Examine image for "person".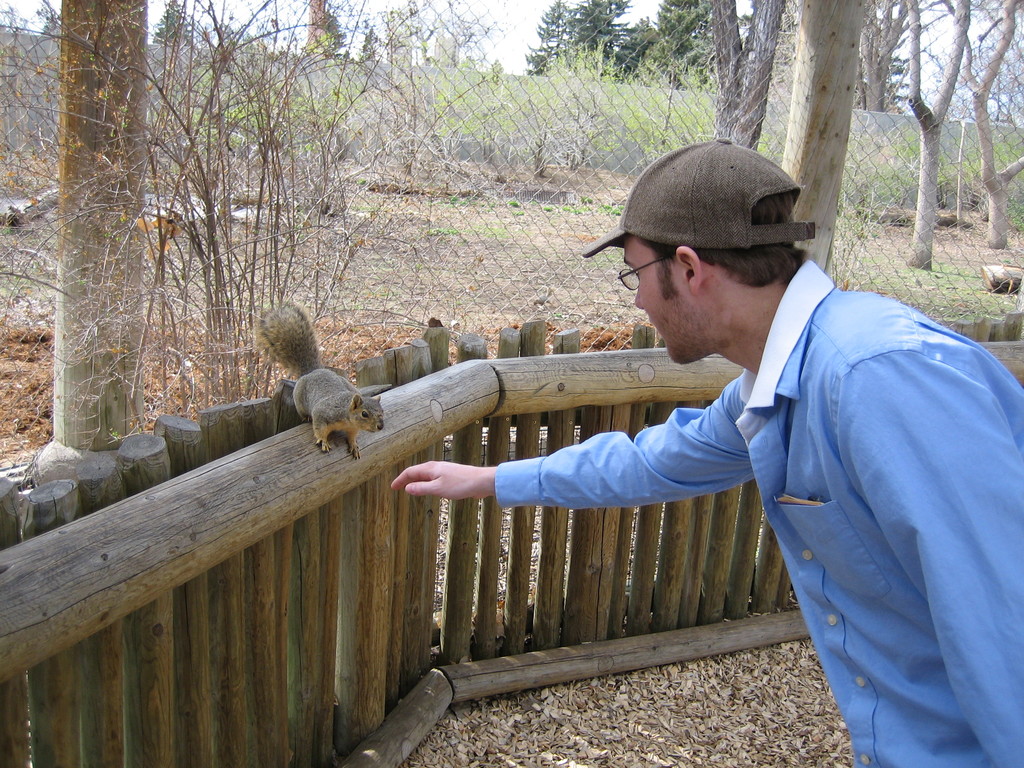
Examination result: 479,152,998,742.
